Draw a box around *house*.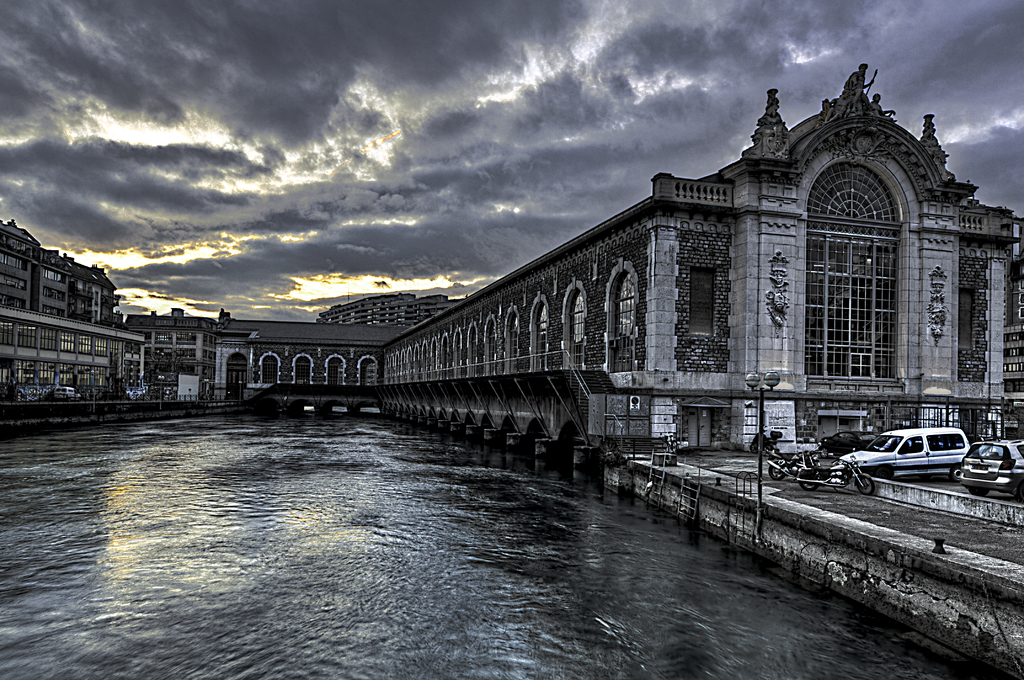
locate(312, 293, 468, 332).
